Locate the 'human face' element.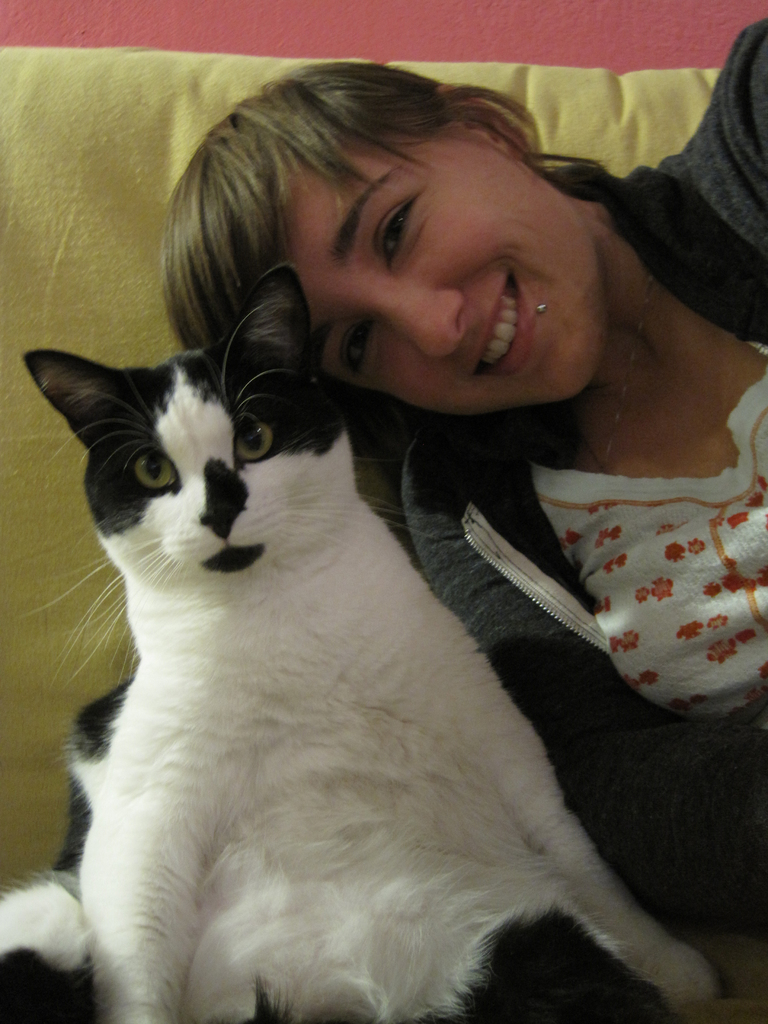
Element bbox: 289,134,605,413.
